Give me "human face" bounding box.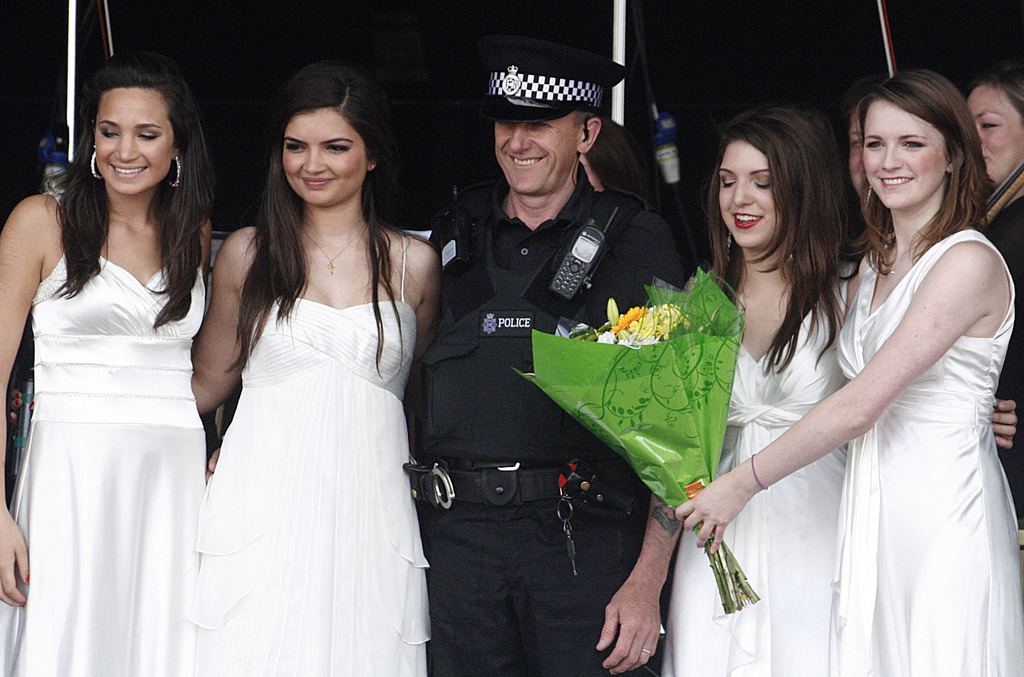
BBox(968, 87, 1023, 186).
